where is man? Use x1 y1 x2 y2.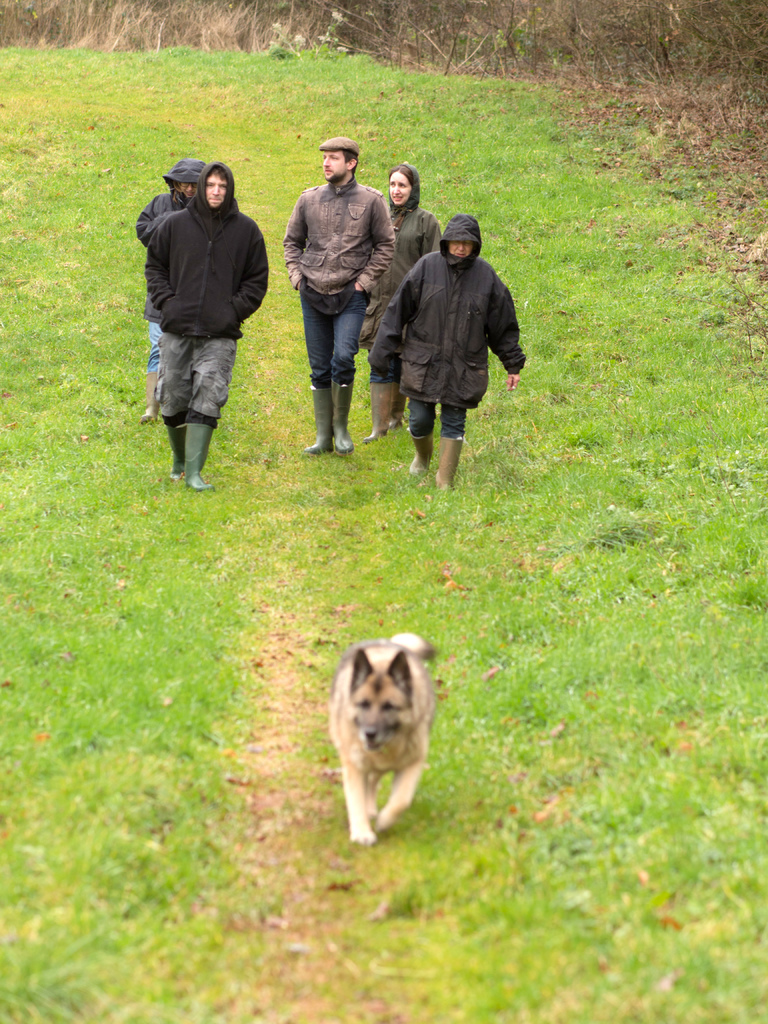
282 140 403 461.
